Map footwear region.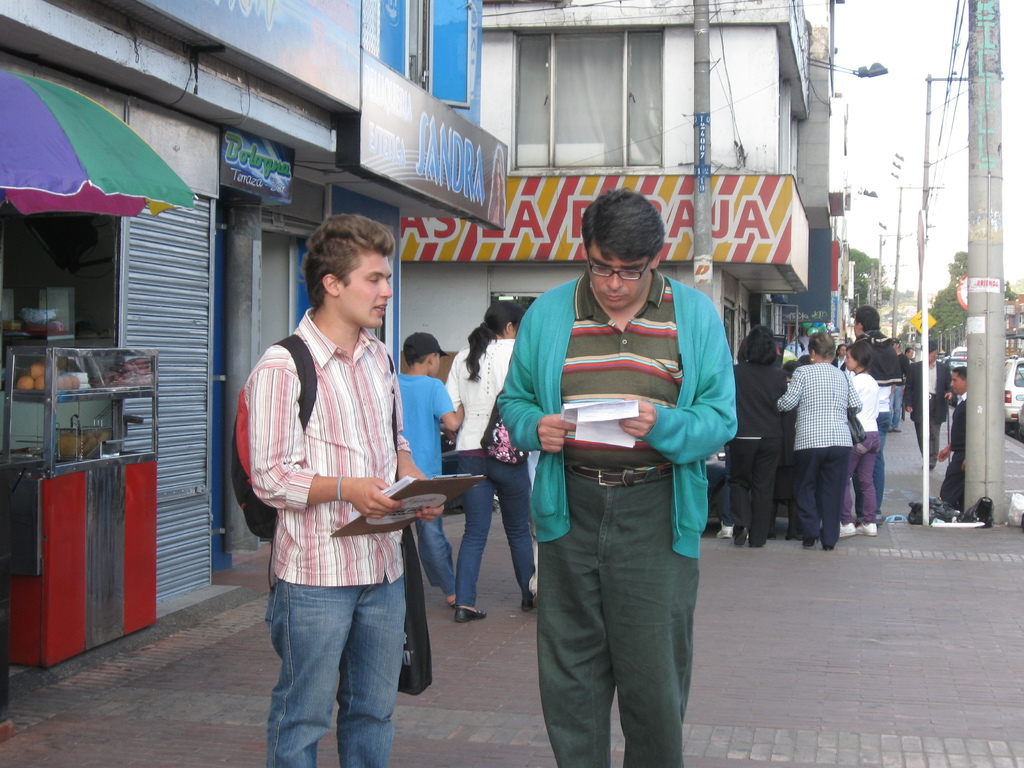
Mapped to (800, 537, 817, 547).
